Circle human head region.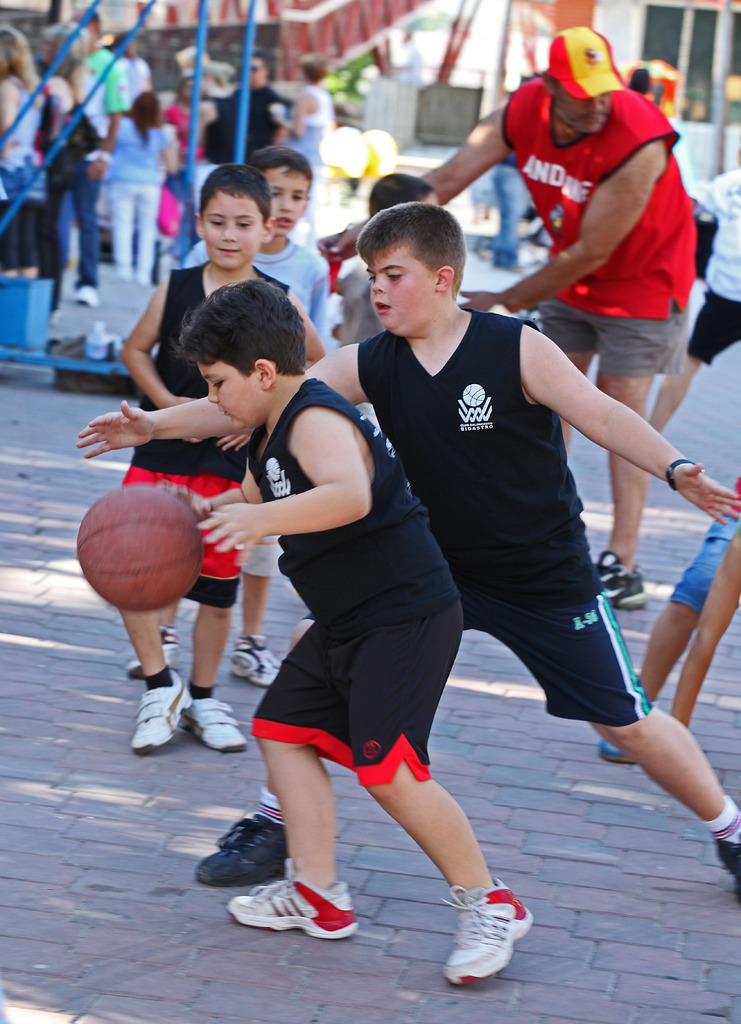
Region: [left=72, top=4, right=101, bottom=48].
